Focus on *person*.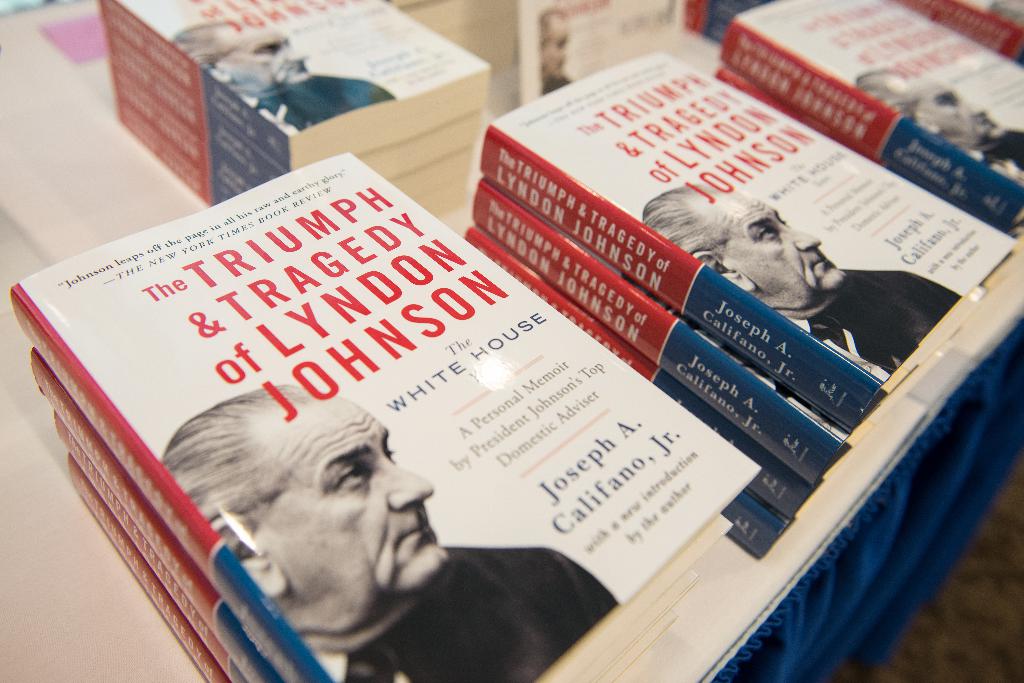
Focused at 162,378,614,682.
